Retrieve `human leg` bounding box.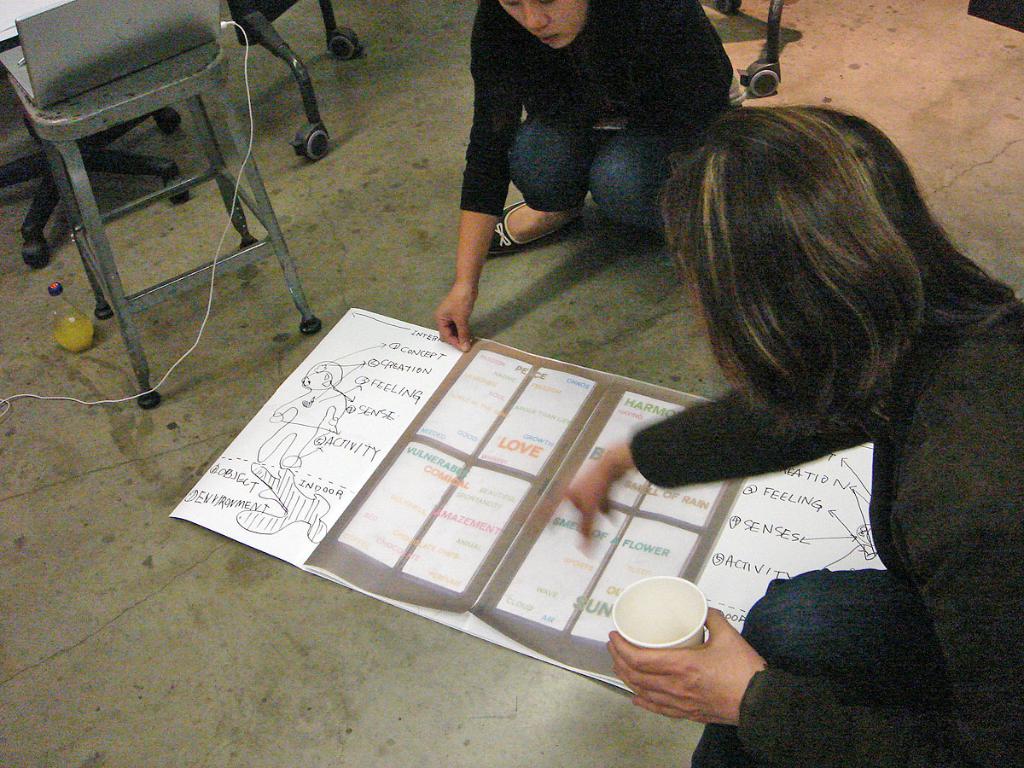
Bounding box: x1=588, y1=116, x2=699, y2=235.
